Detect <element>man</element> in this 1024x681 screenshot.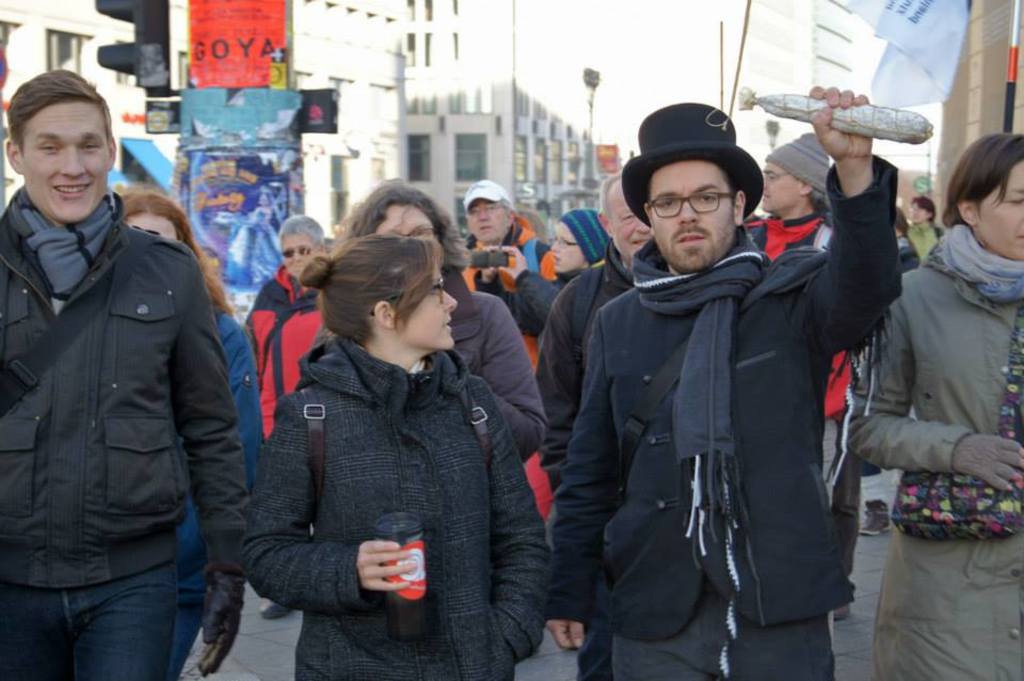
Detection: (left=551, top=88, right=869, bottom=680).
